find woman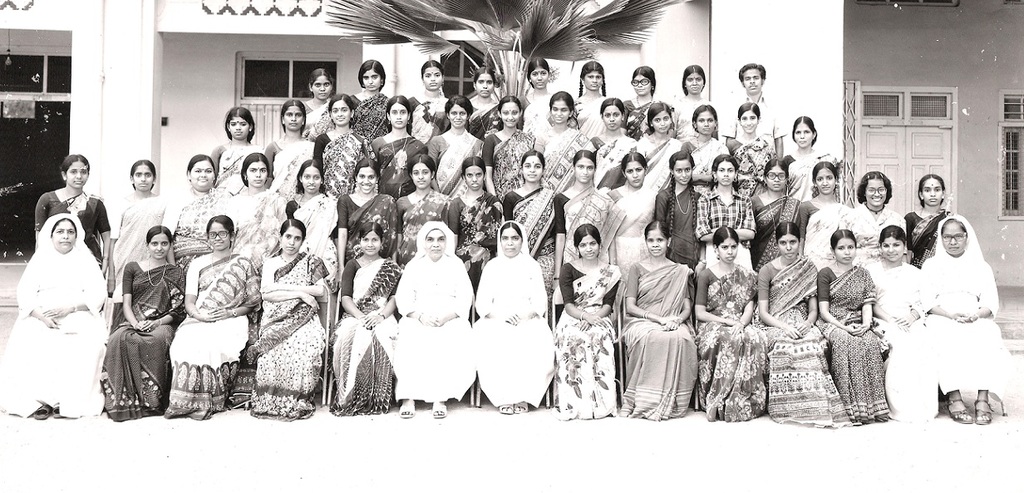
BBox(604, 148, 665, 276)
